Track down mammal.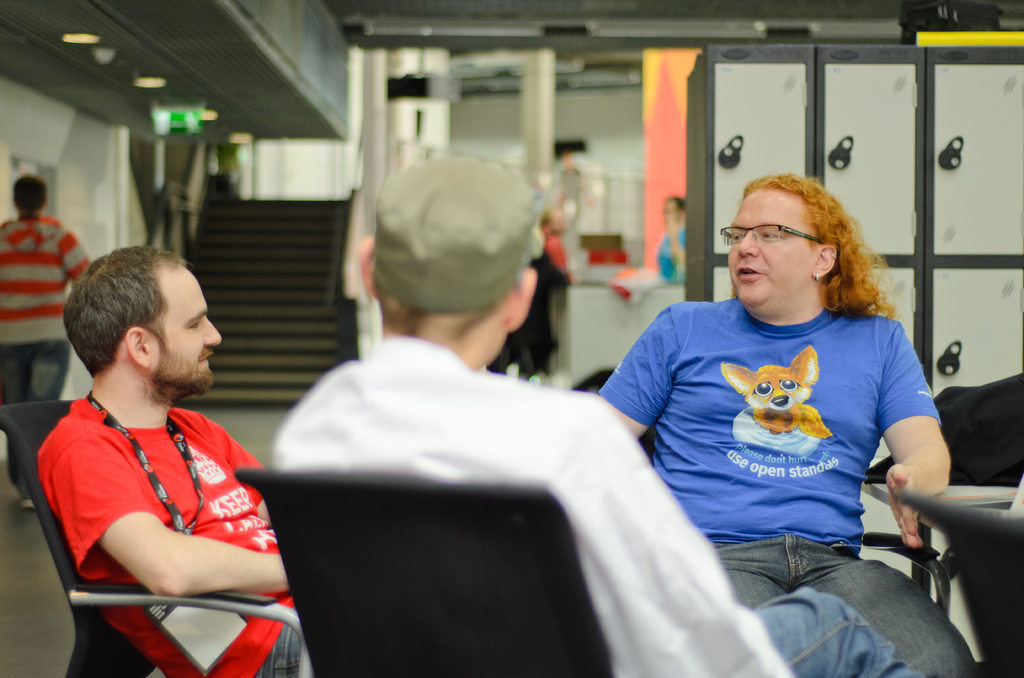
Tracked to left=653, top=198, right=694, bottom=285.
